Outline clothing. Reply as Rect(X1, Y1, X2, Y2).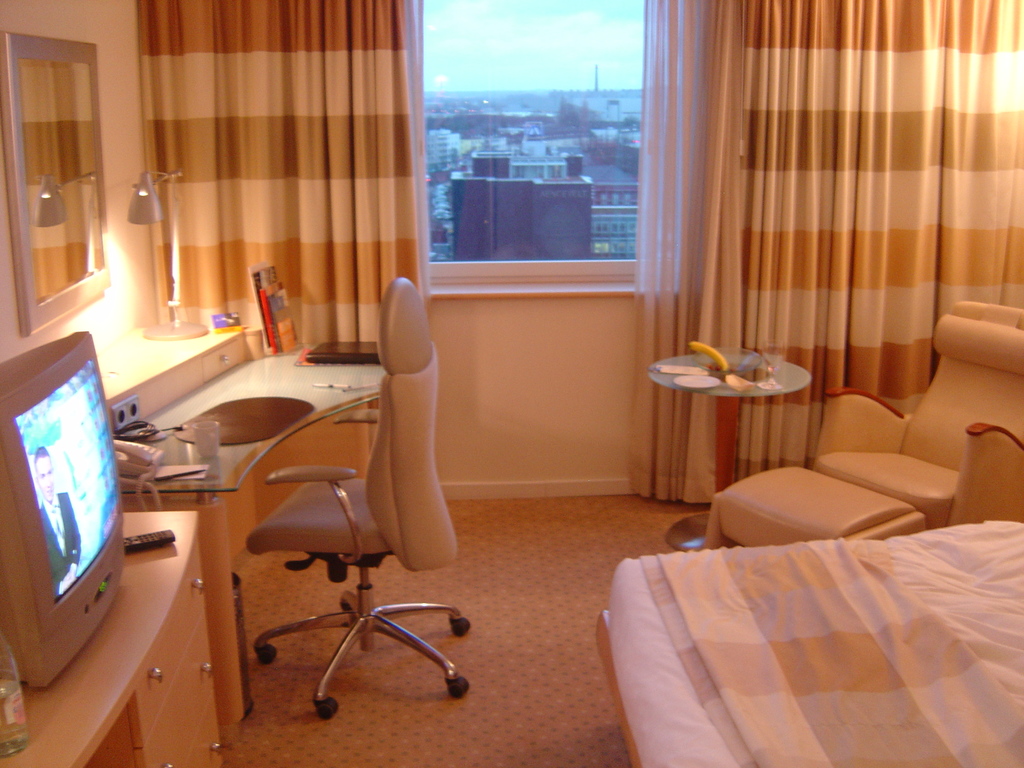
Rect(41, 494, 82, 589).
